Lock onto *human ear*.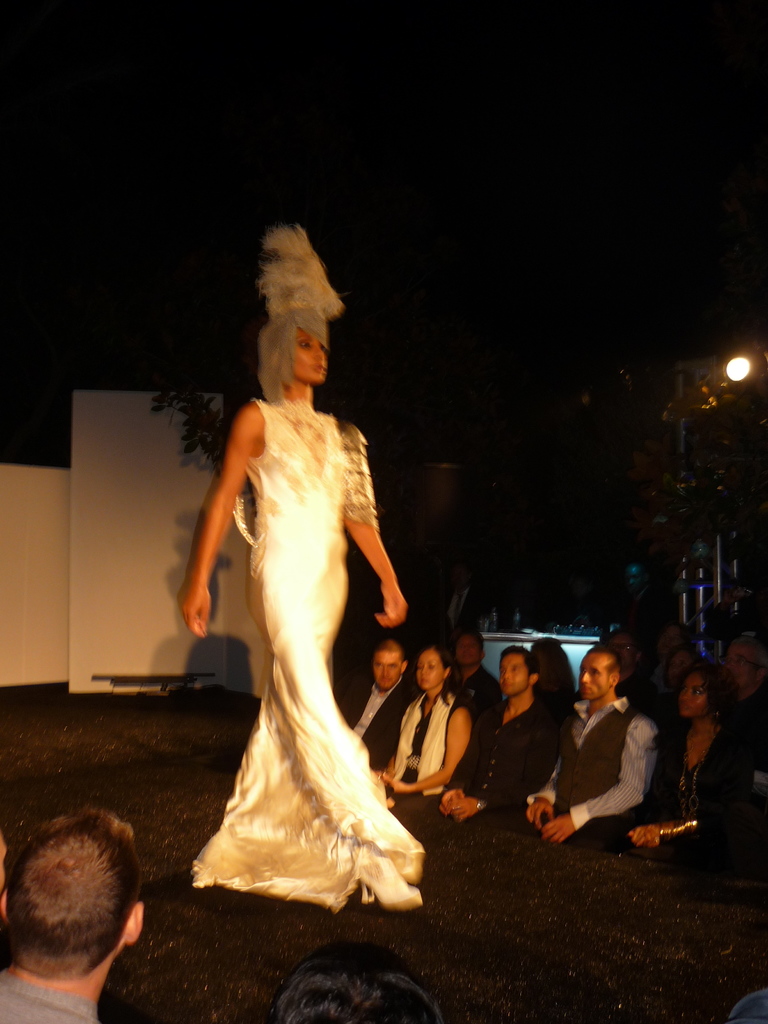
Locked: {"left": 445, "top": 667, "right": 454, "bottom": 683}.
